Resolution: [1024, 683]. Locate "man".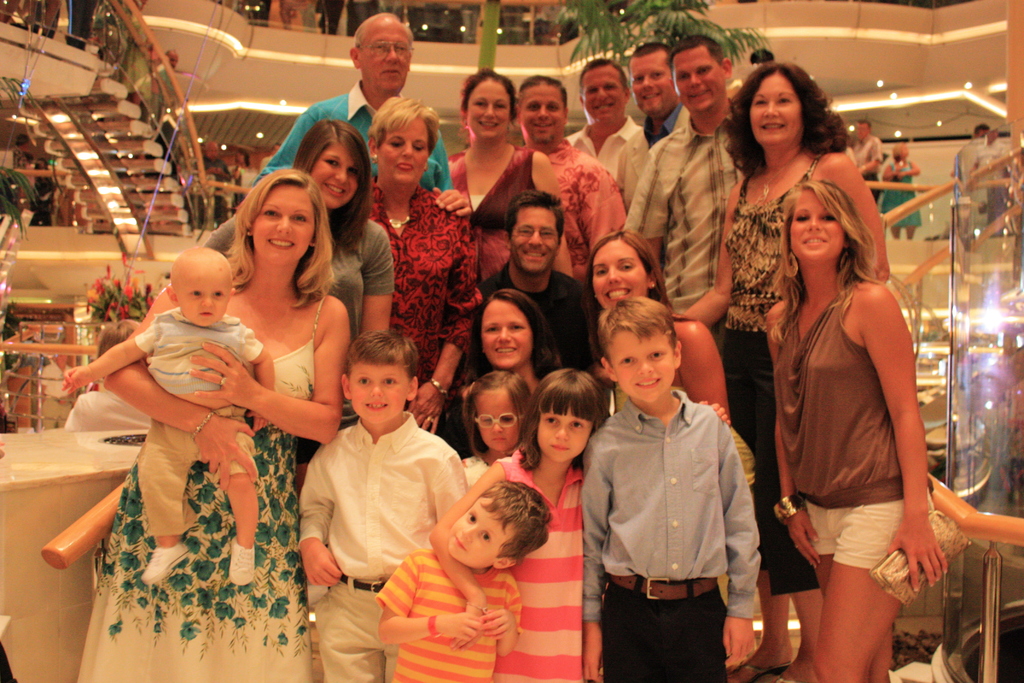
region(0, 134, 29, 172).
